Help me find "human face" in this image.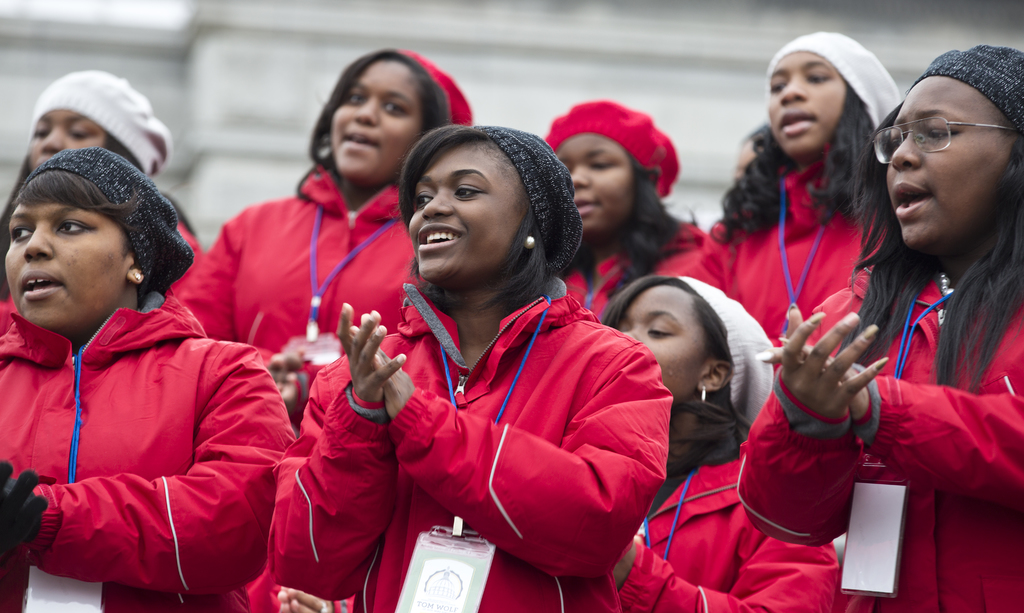
Found it: Rect(619, 286, 708, 406).
